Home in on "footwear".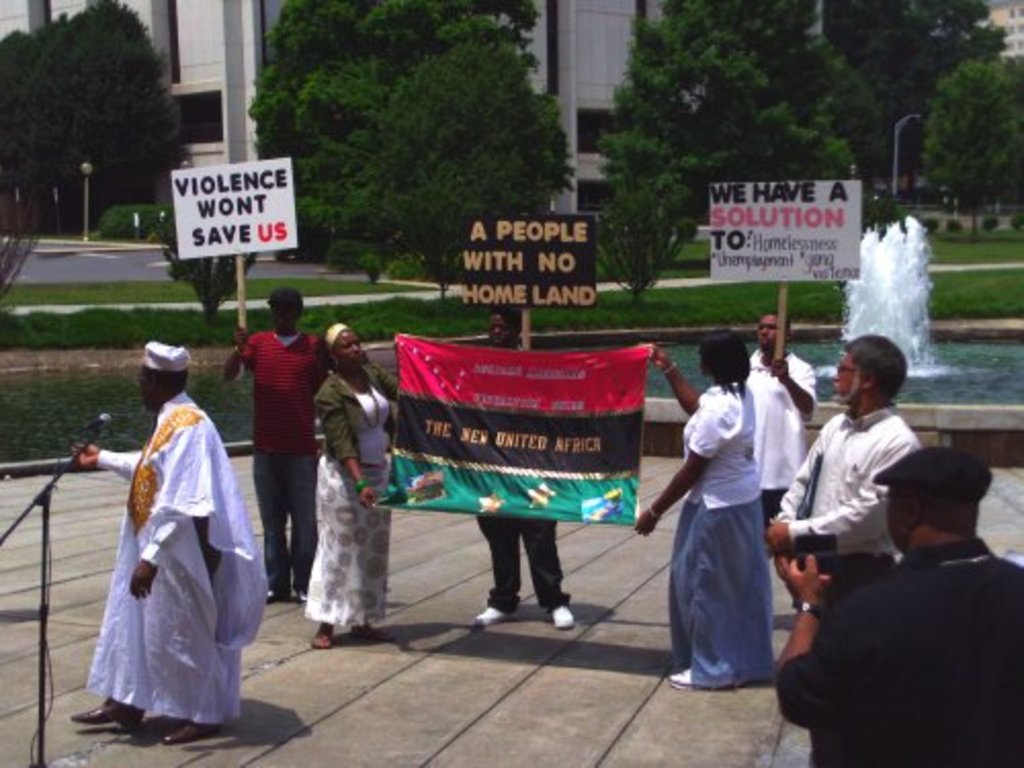
Homed in at locate(668, 659, 733, 690).
